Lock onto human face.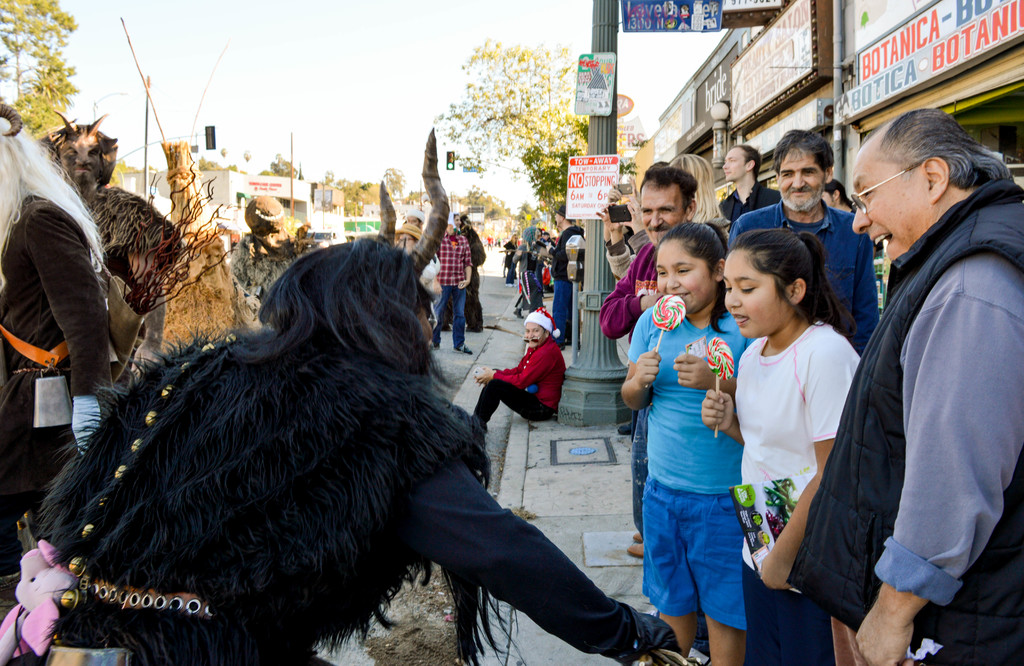
Locked: 637, 185, 681, 242.
